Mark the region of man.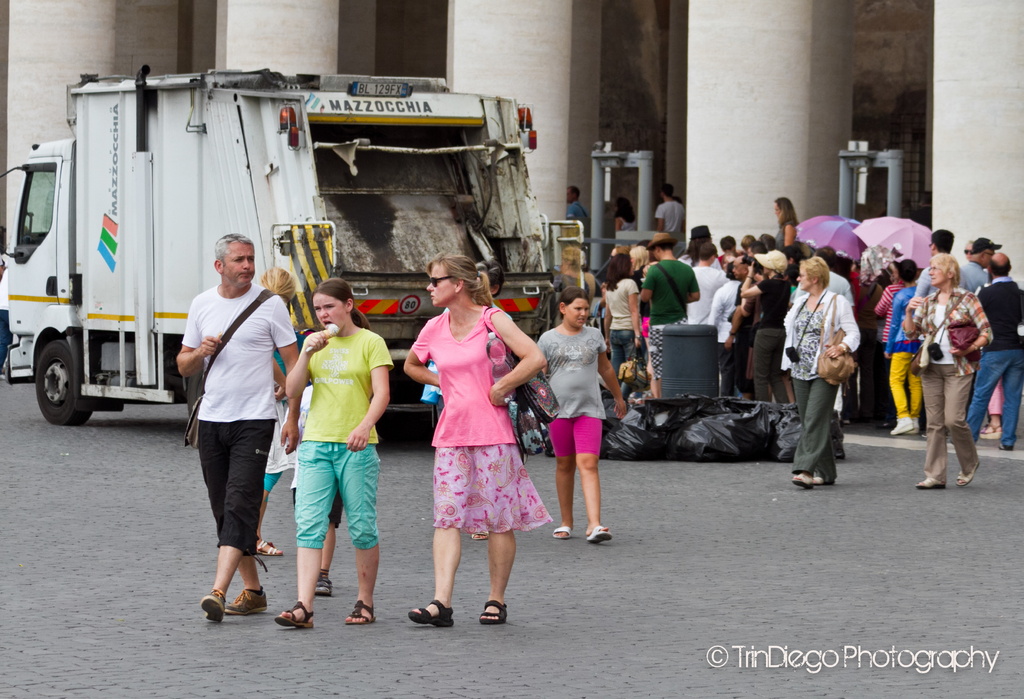
Region: pyautogui.locateOnScreen(909, 231, 967, 449).
